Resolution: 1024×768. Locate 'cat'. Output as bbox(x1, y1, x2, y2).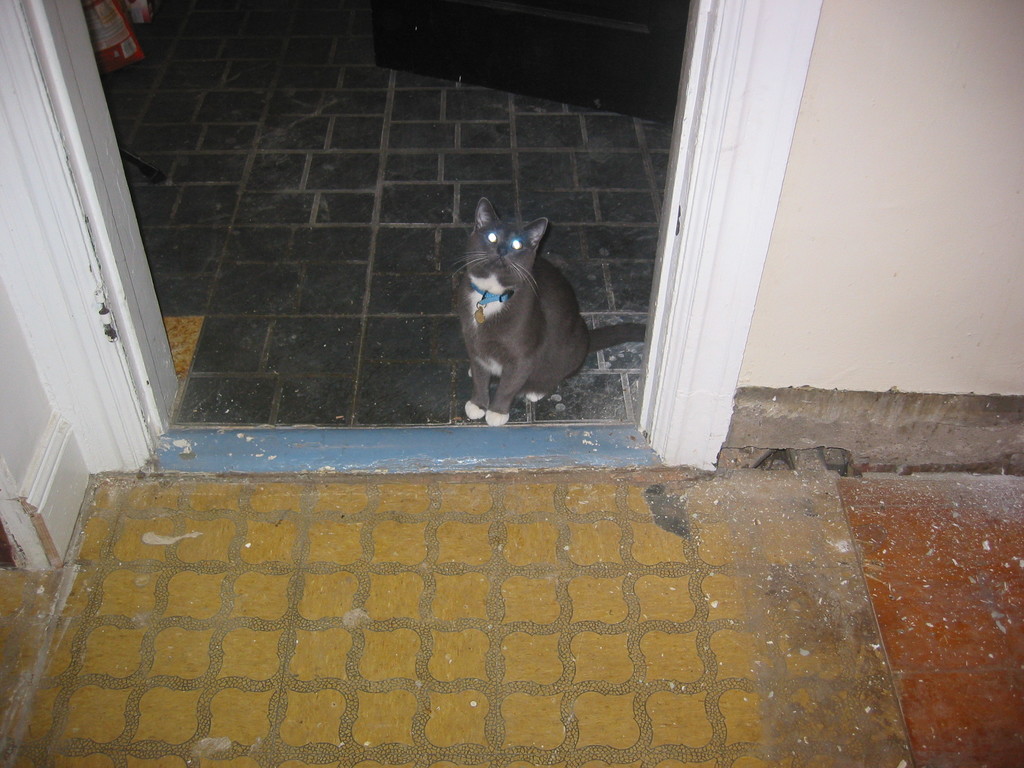
bbox(445, 200, 652, 431).
